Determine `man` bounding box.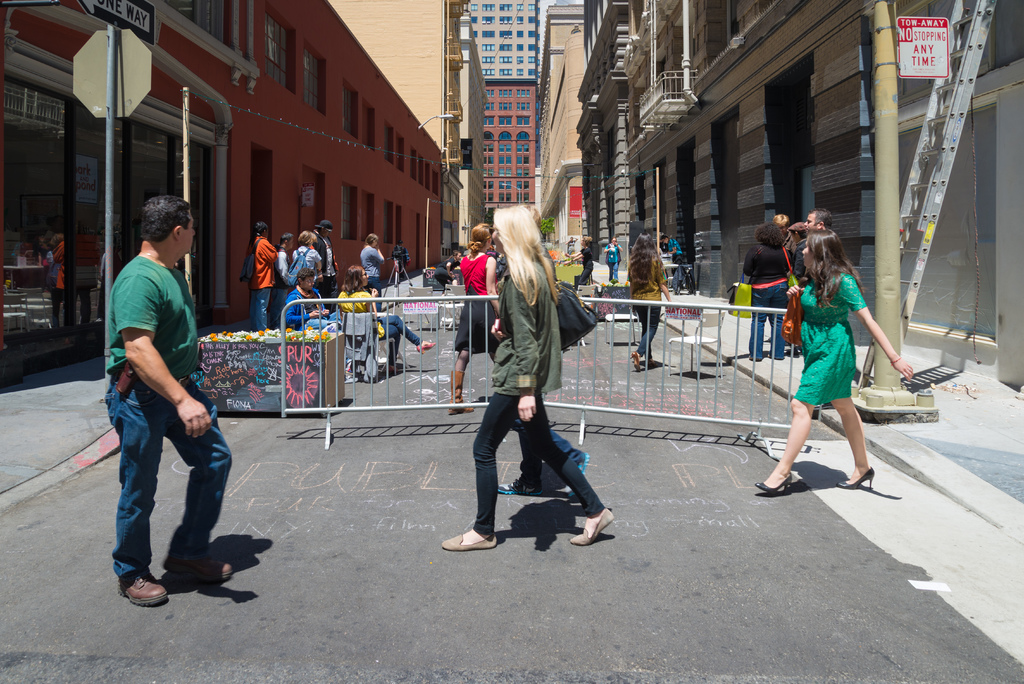
Determined: left=246, top=221, right=280, bottom=330.
